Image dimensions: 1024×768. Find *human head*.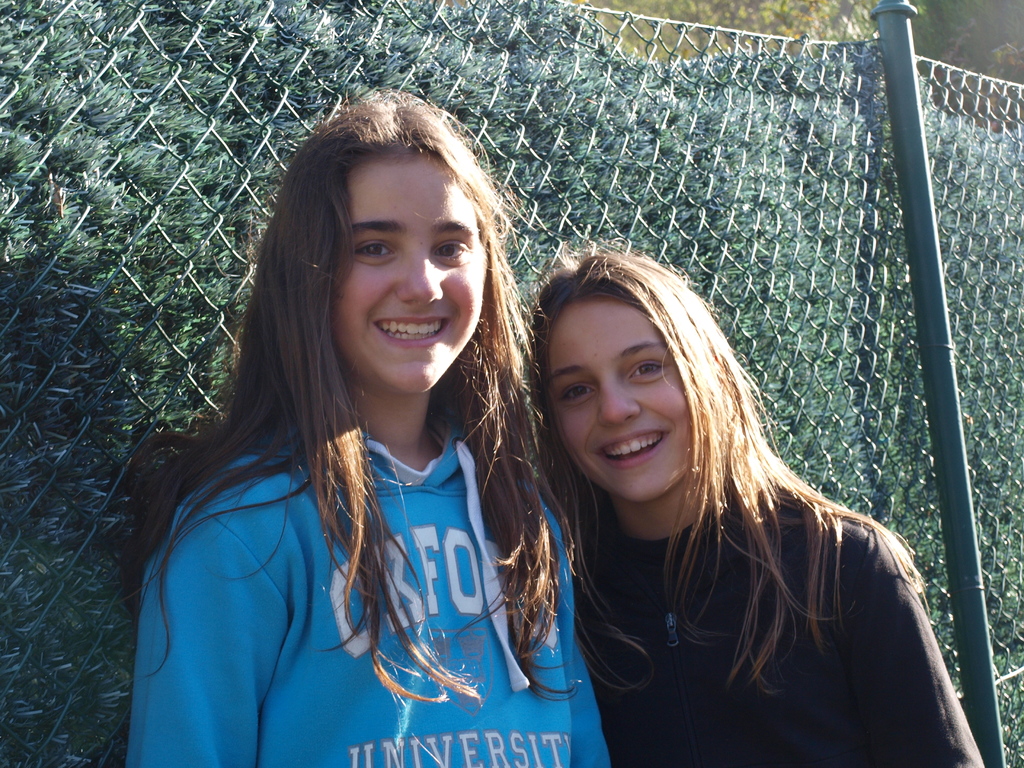
bbox=(275, 88, 506, 396).
